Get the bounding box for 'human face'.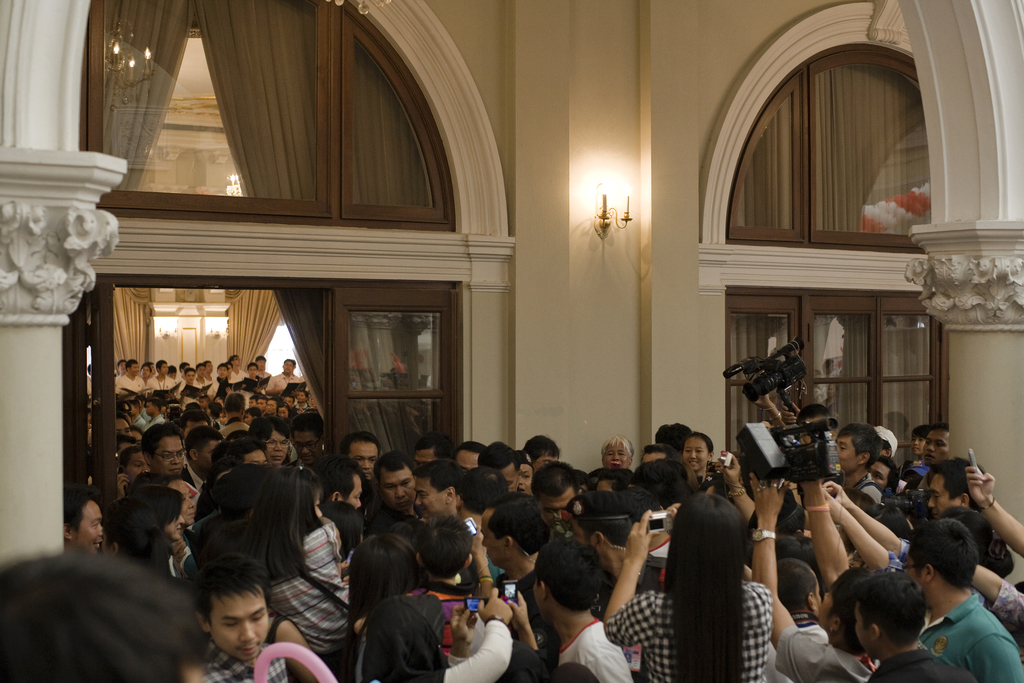
(left=271, top=431, right=287, bottom=471).
